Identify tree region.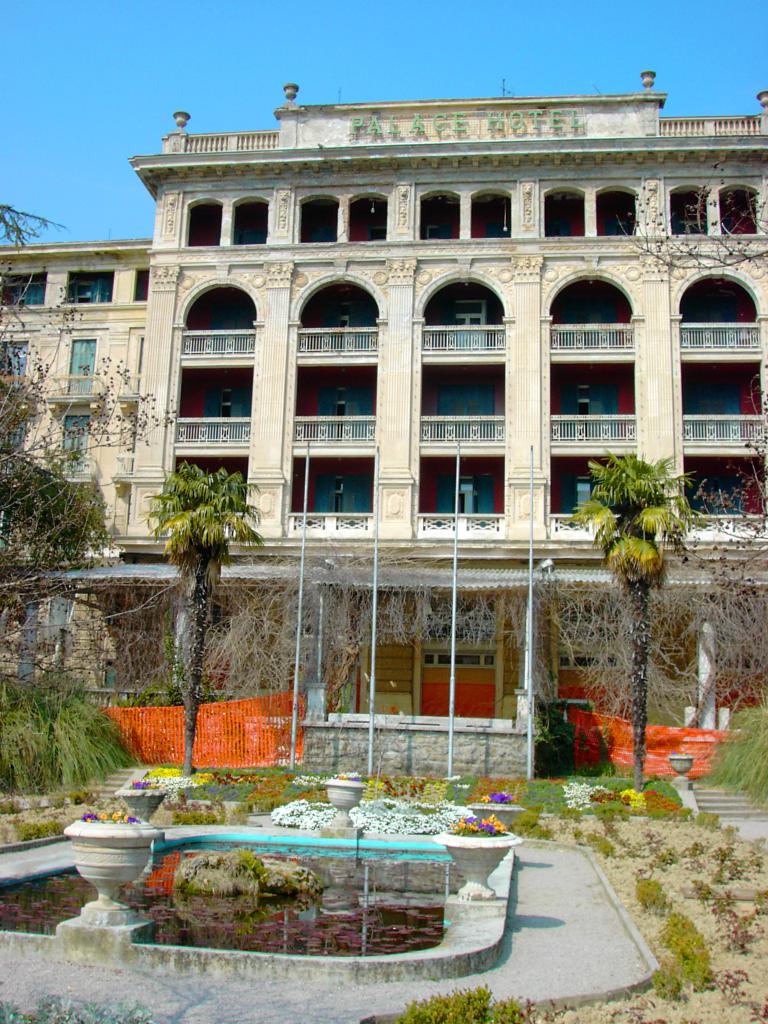
Region: l=567, t=442, r=694, b=798.
